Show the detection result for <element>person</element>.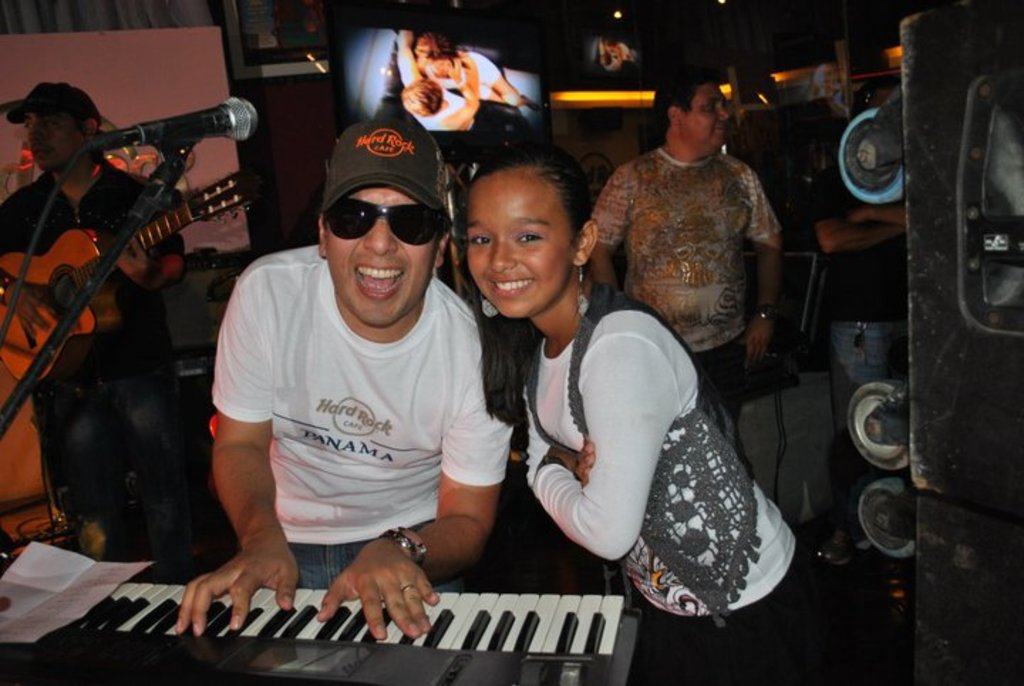
391 30 523 131.
